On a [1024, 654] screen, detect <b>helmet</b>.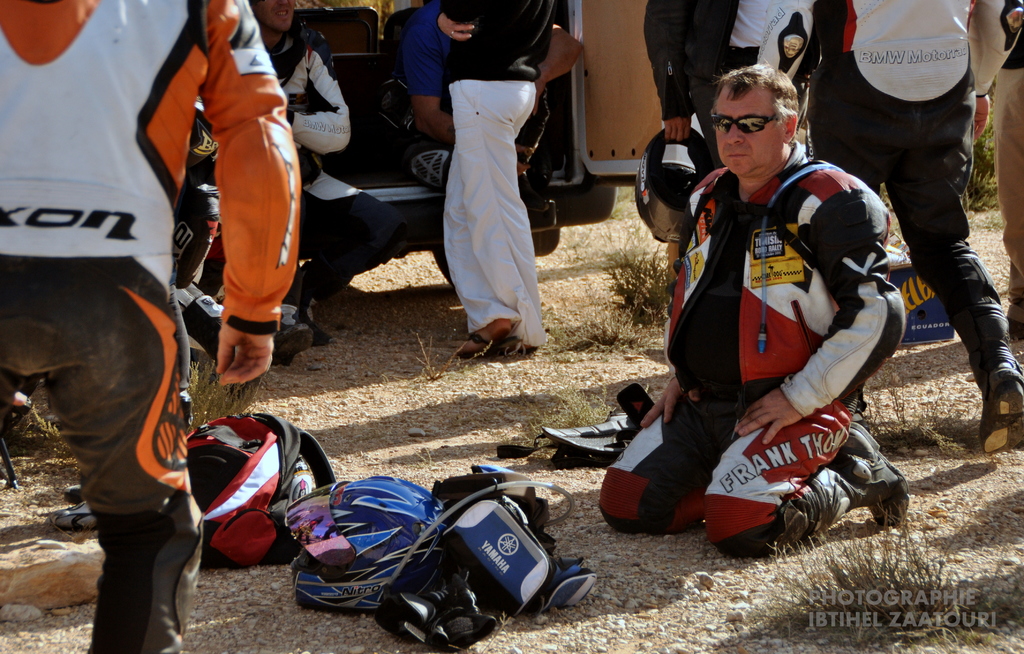
634/126/717/245.
